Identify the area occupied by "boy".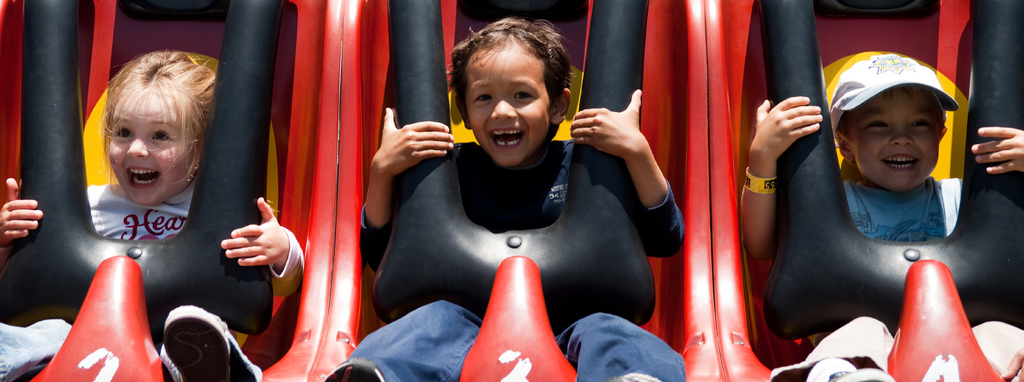
Area: [x1=324, y1=15, x2=685, y2=381].
